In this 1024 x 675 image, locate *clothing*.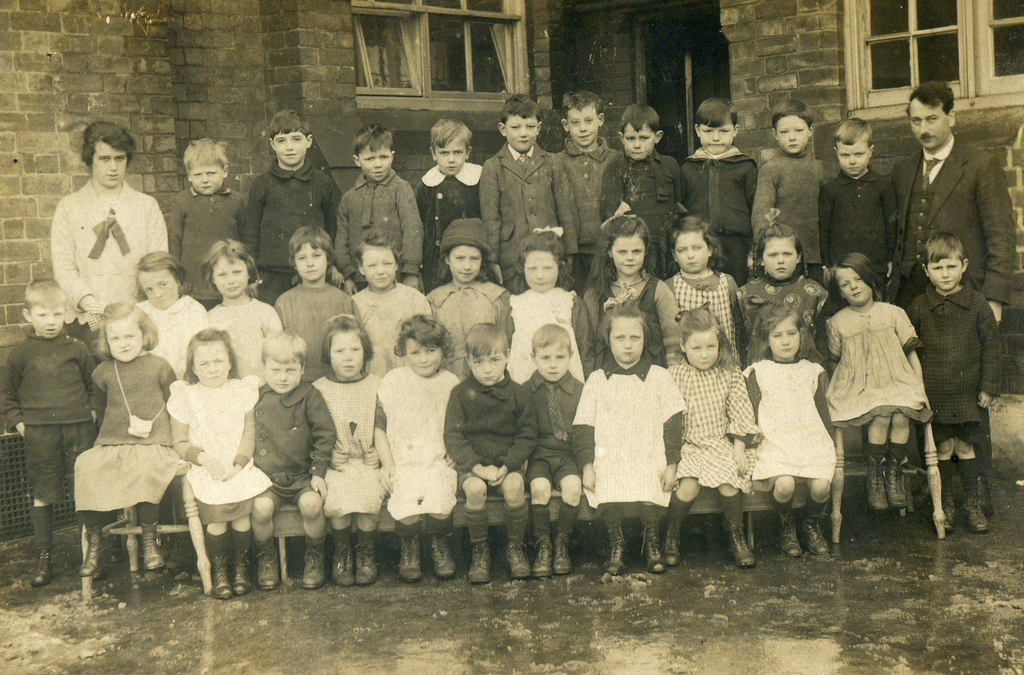
Bounding box: [left=305, top=383, right=394, bottom=514].
